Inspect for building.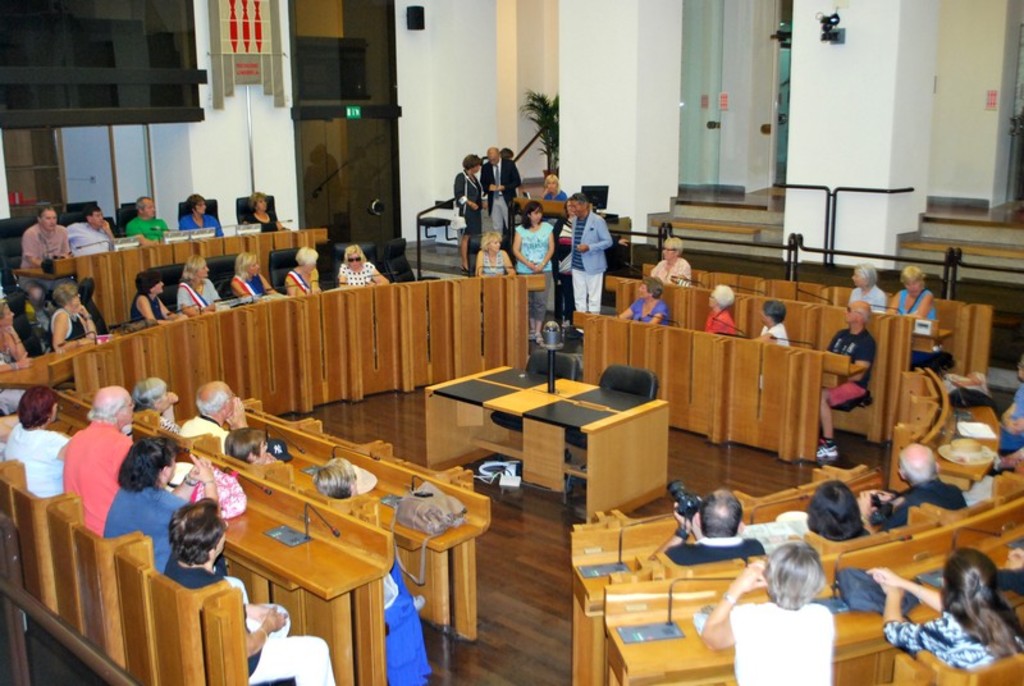
Inspection: select_region(0, 3, 1023, 683).
